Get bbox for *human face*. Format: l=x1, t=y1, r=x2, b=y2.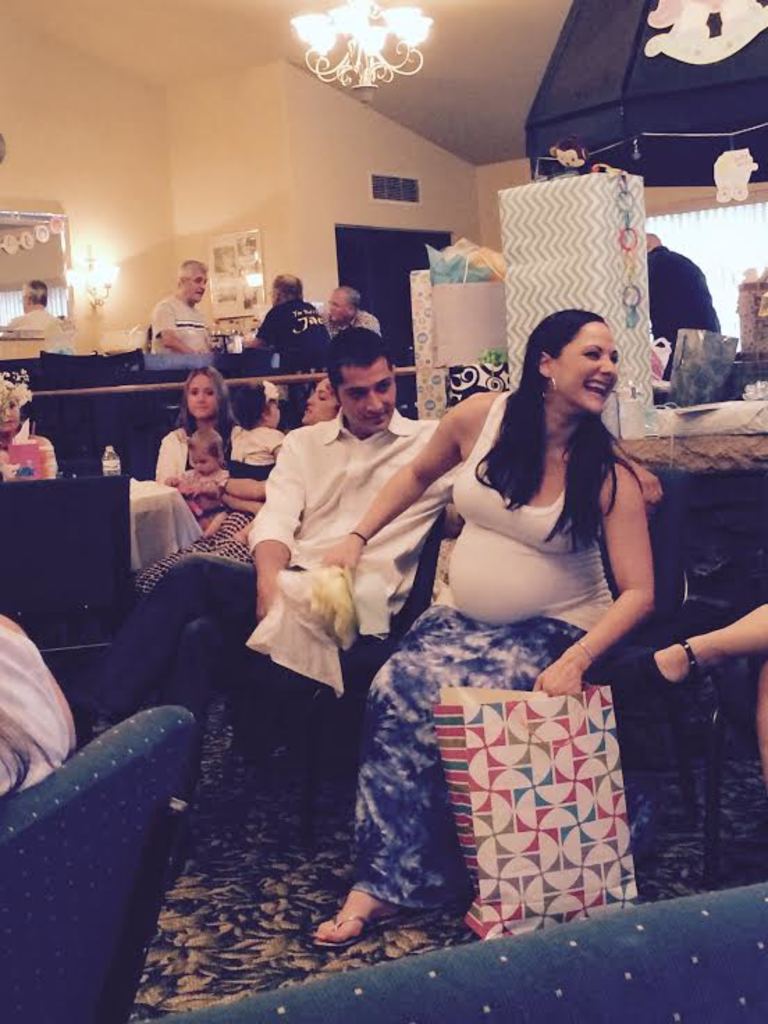
l=191, t=370, r=231, b=427.
